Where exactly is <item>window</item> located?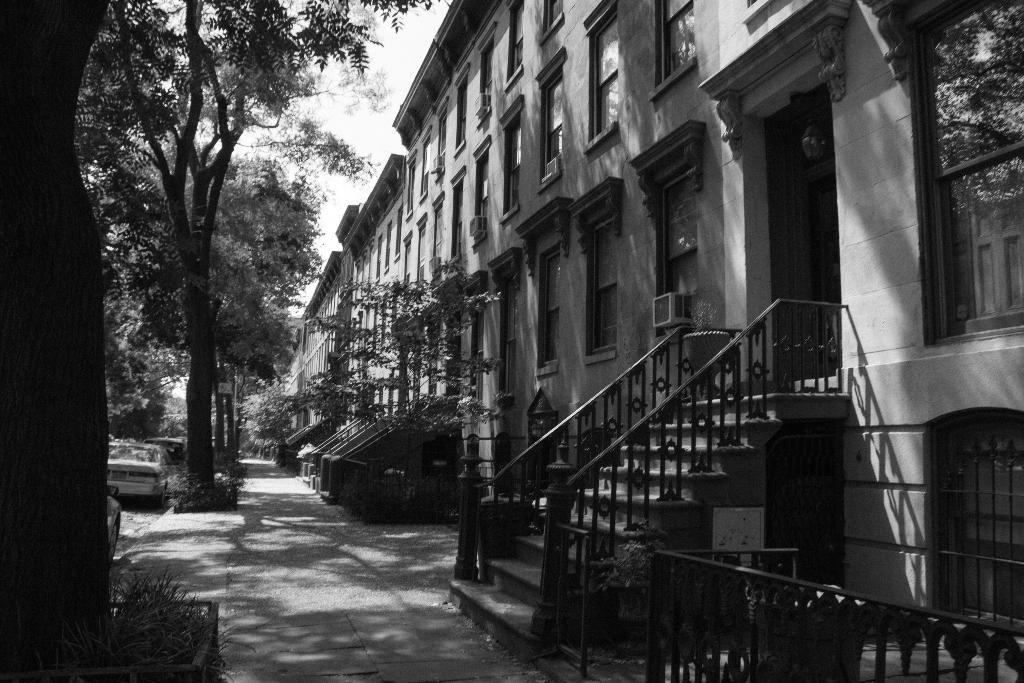
Its bounding box is x1=769, y1=73, x2=833, y2=388.
